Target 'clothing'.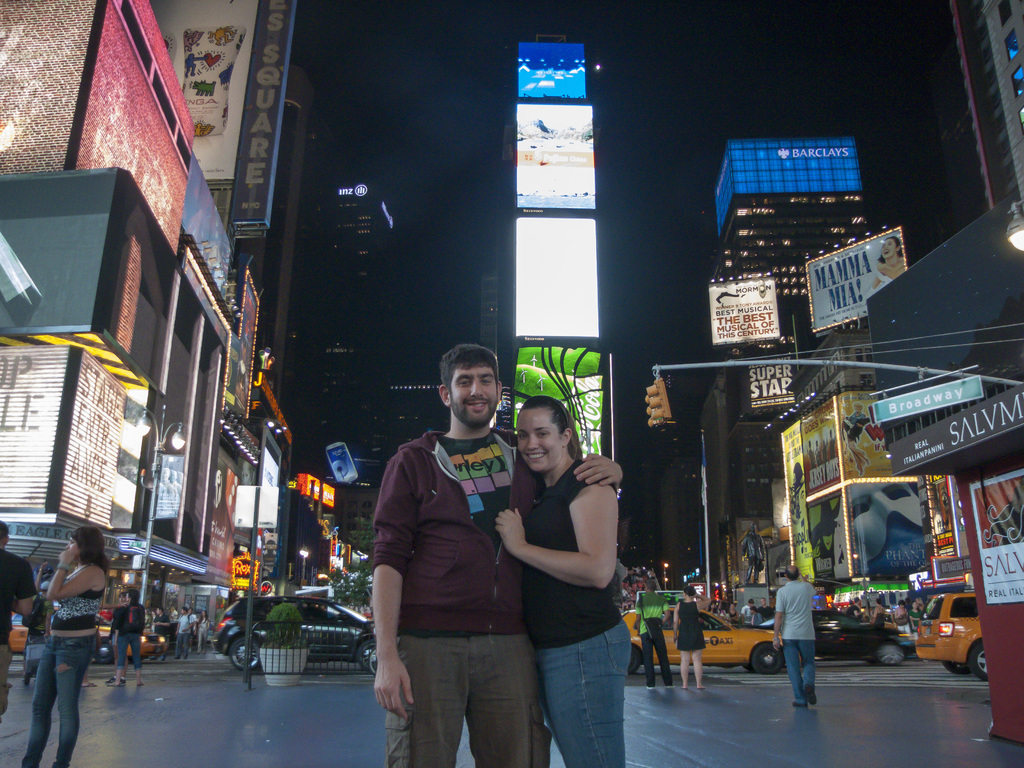
Target region: 150,612,167,647.
